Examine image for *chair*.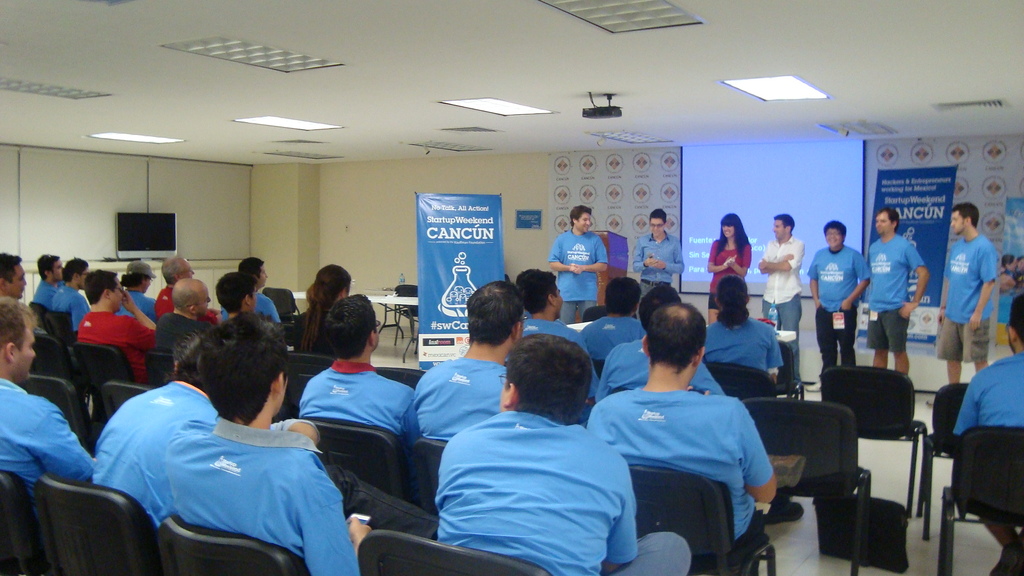
Examination result: detection(939, 424, 1023, 575).
